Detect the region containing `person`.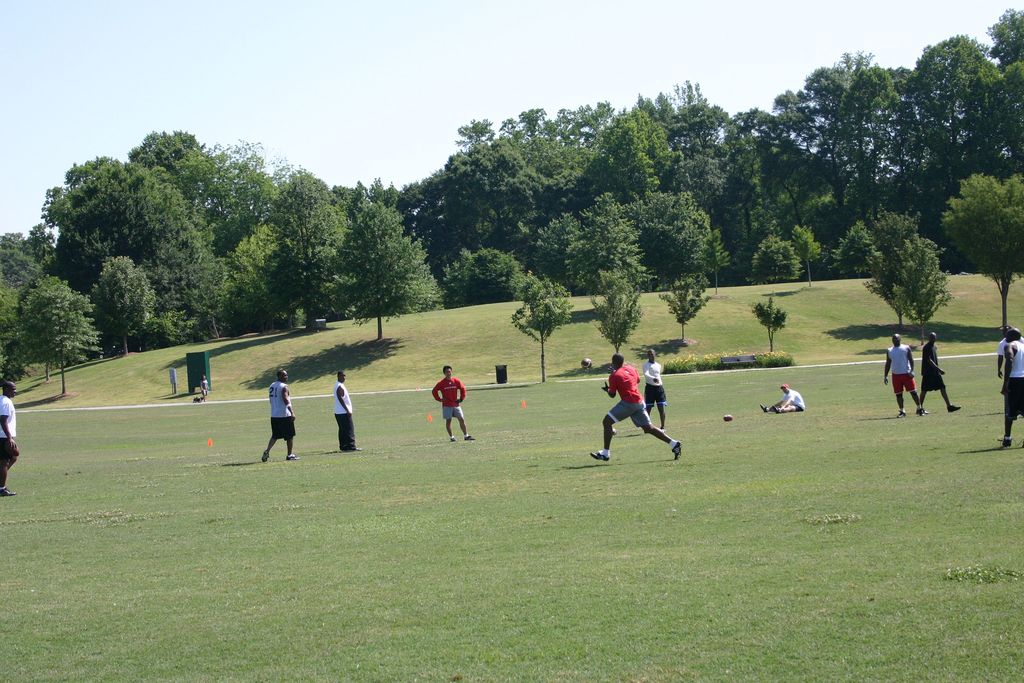
locate(995, 327, 1023, 449).
